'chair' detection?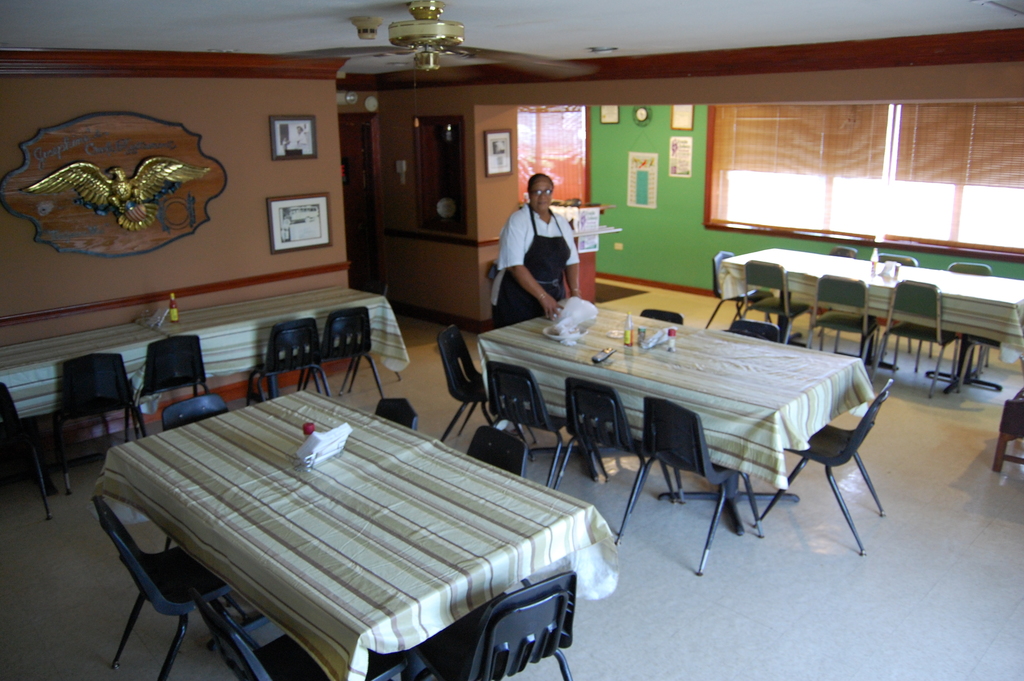
554 377 684 511
